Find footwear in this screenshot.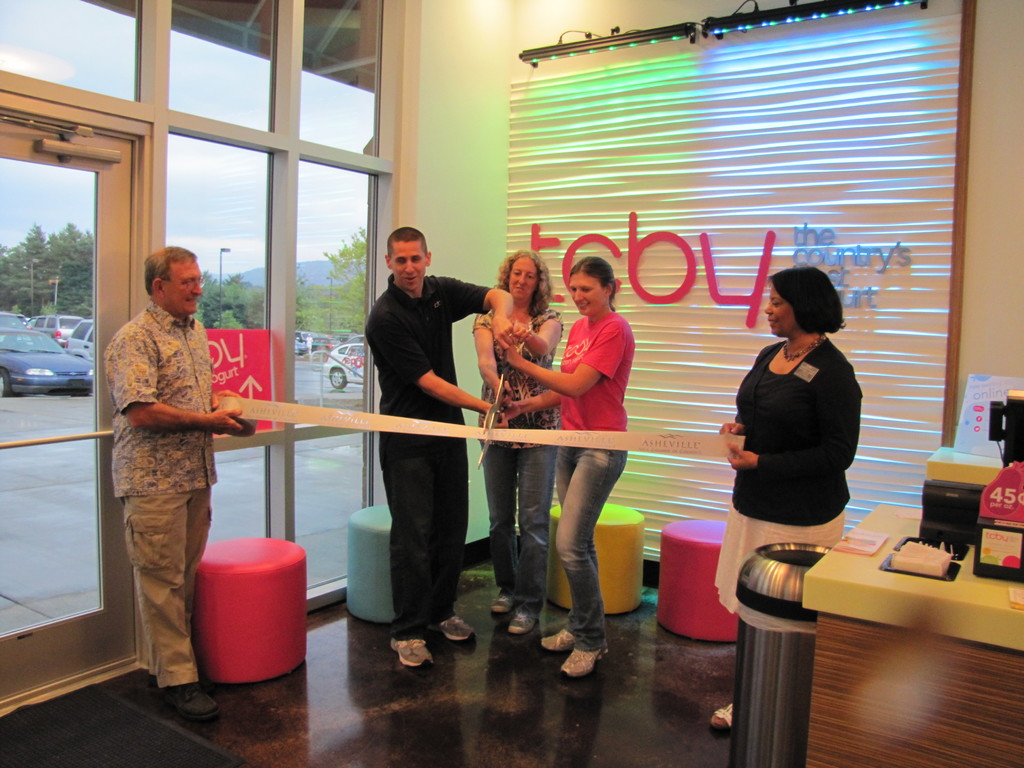
The bounding box for footwear is bbox=[427, 611, 478, 646].
